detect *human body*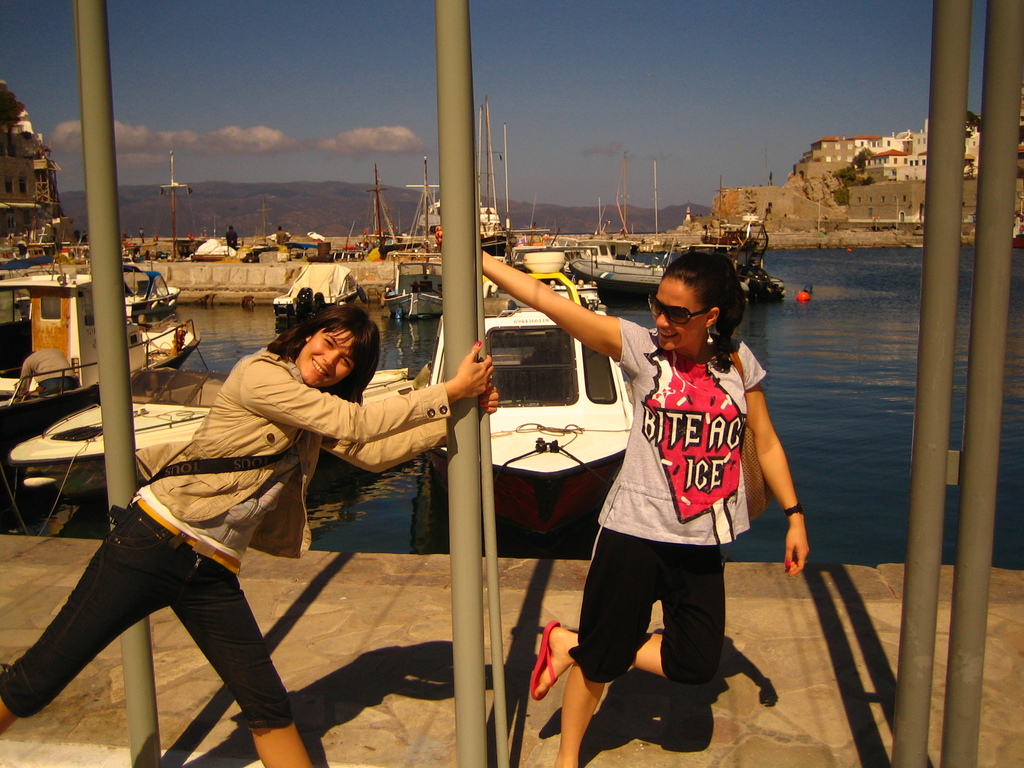
box(13, 345, 86, 404)
